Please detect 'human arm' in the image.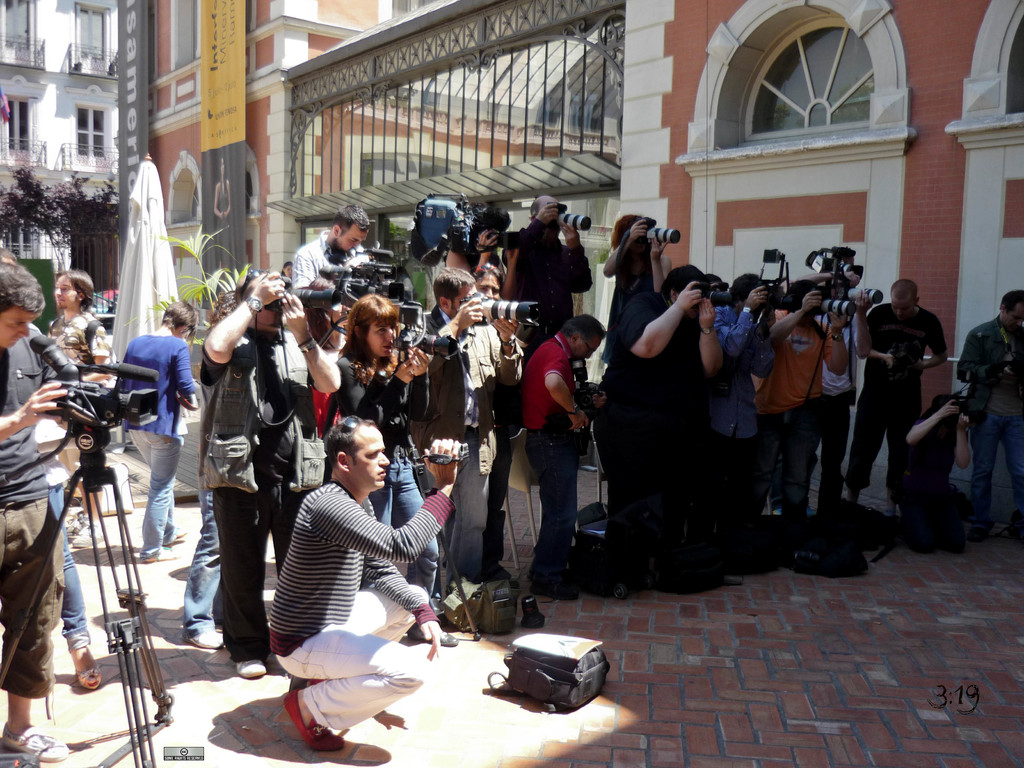
bbox=(906, 399, 959, 448).
